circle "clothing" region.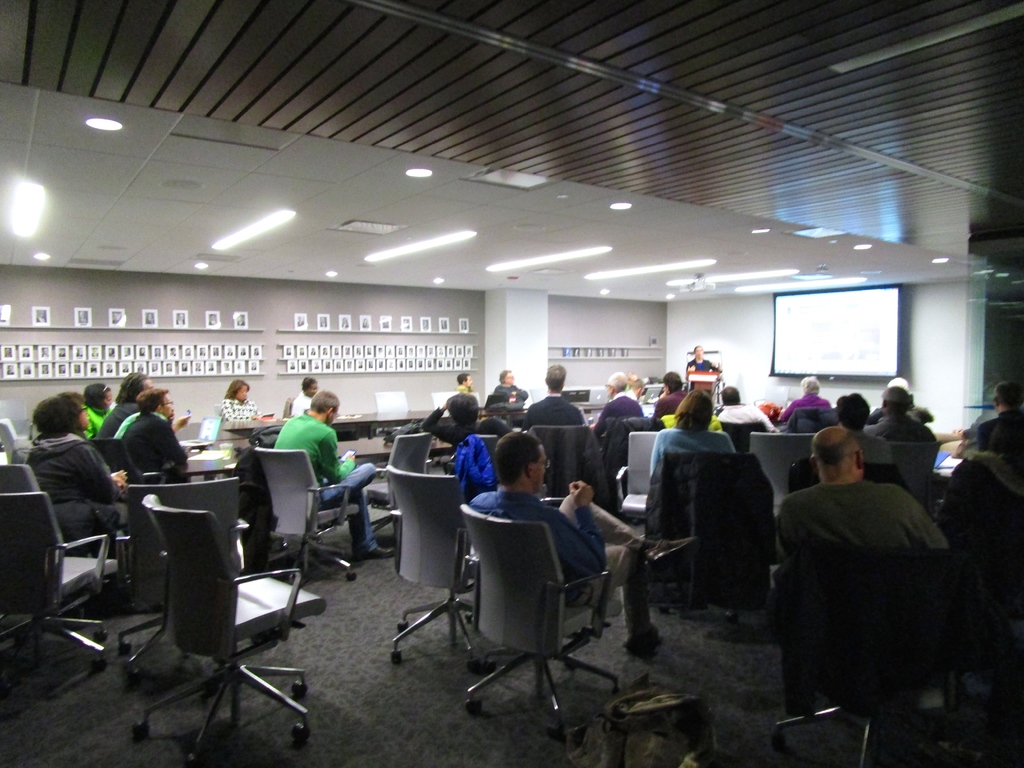
Region: (left=760, top=429, right=980, bottom=744).
